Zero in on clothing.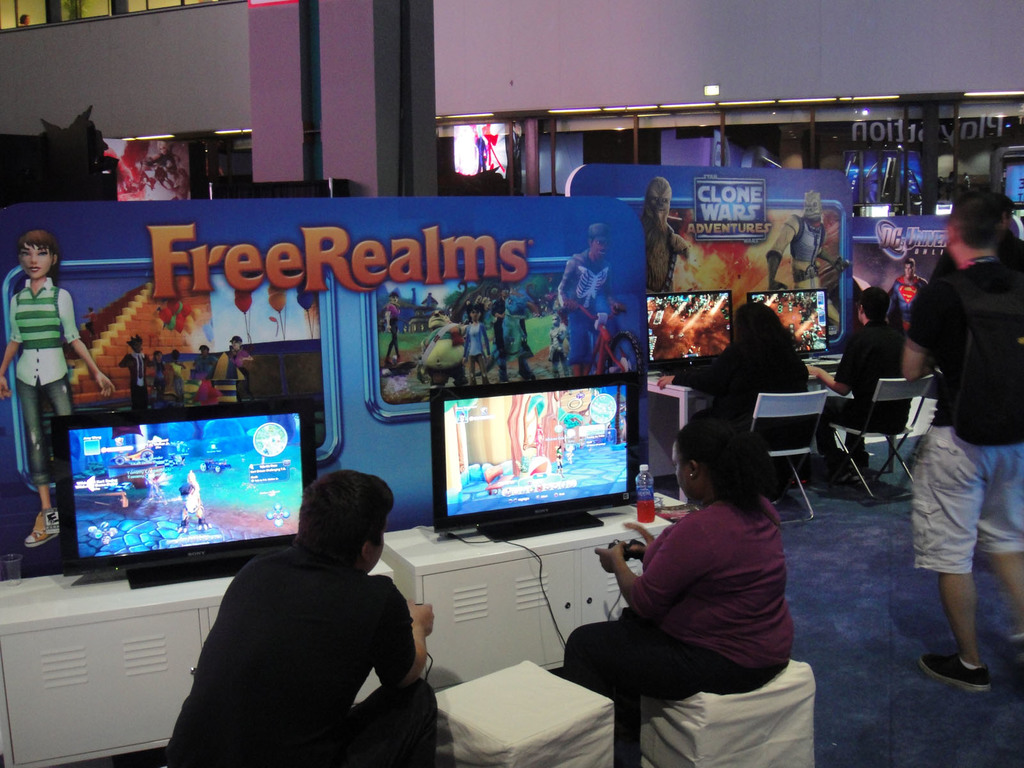
Zeroed in: left=760, top=208, right=838, bottom=328.
